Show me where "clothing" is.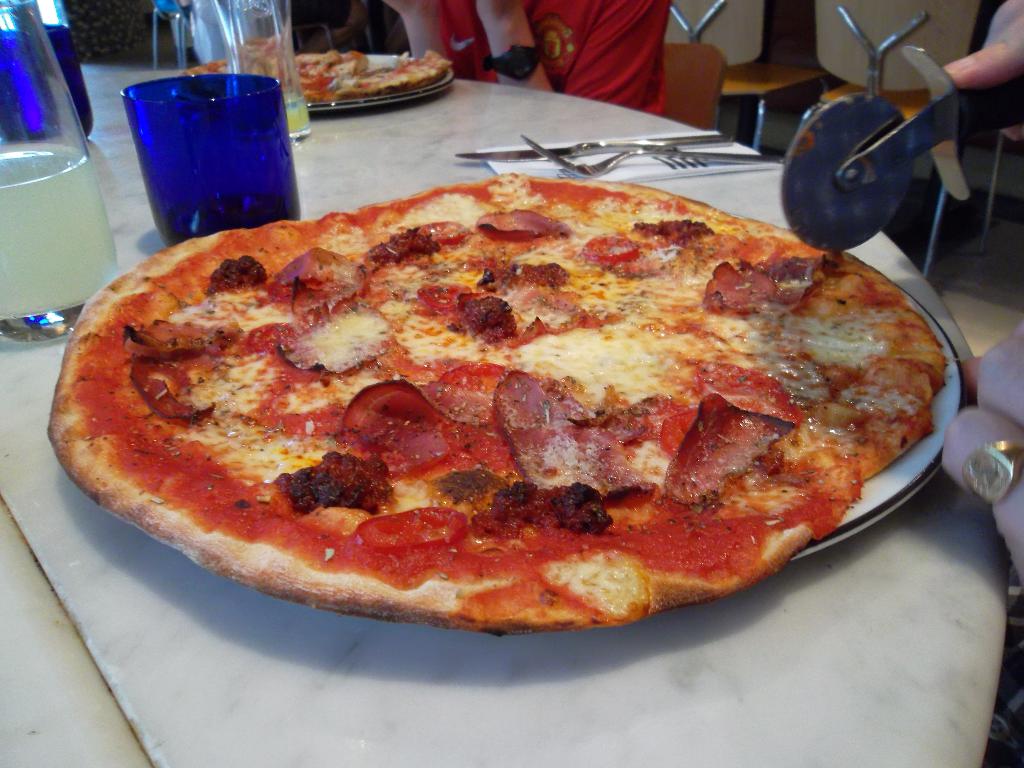
"clothing" is at BBox(534, 0, 658, 122).
